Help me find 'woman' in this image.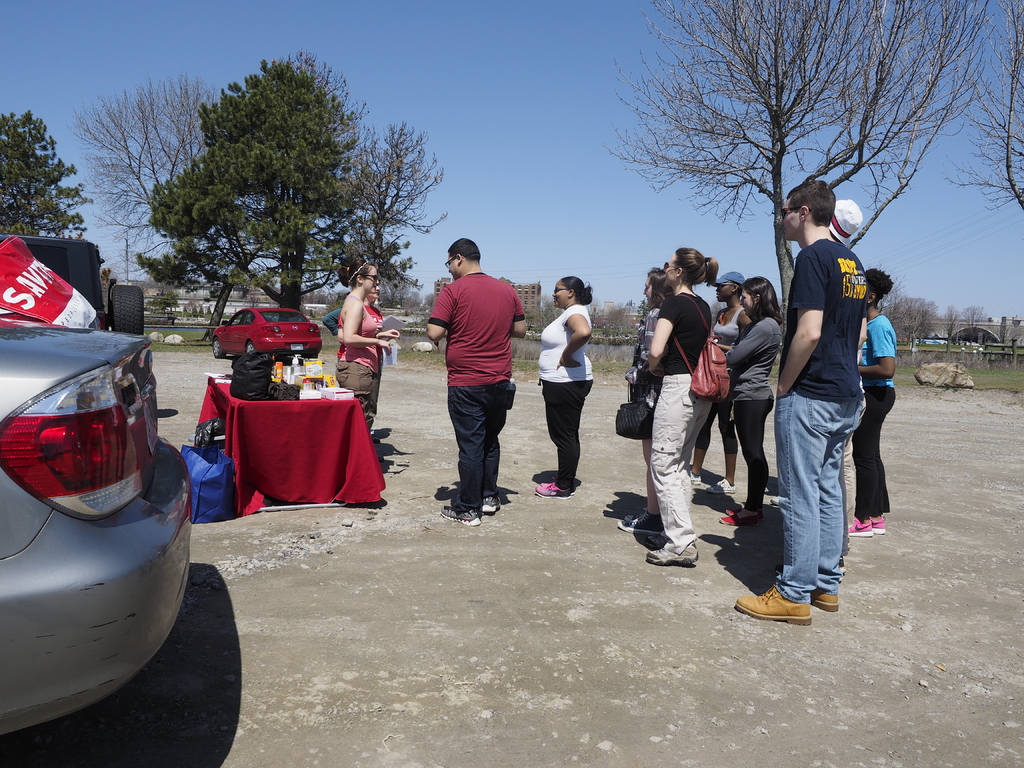
Found it: <region>624, 264, 671, 535</region>.
